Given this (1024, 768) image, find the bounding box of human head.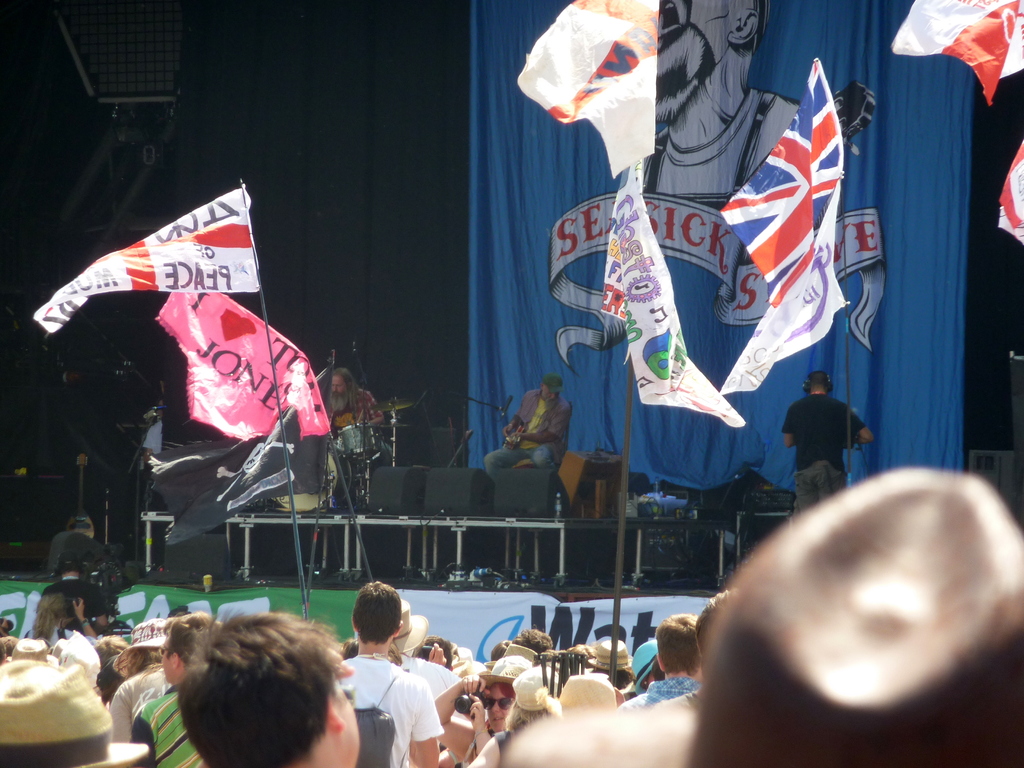
locate(110, 620, 166, 679).
